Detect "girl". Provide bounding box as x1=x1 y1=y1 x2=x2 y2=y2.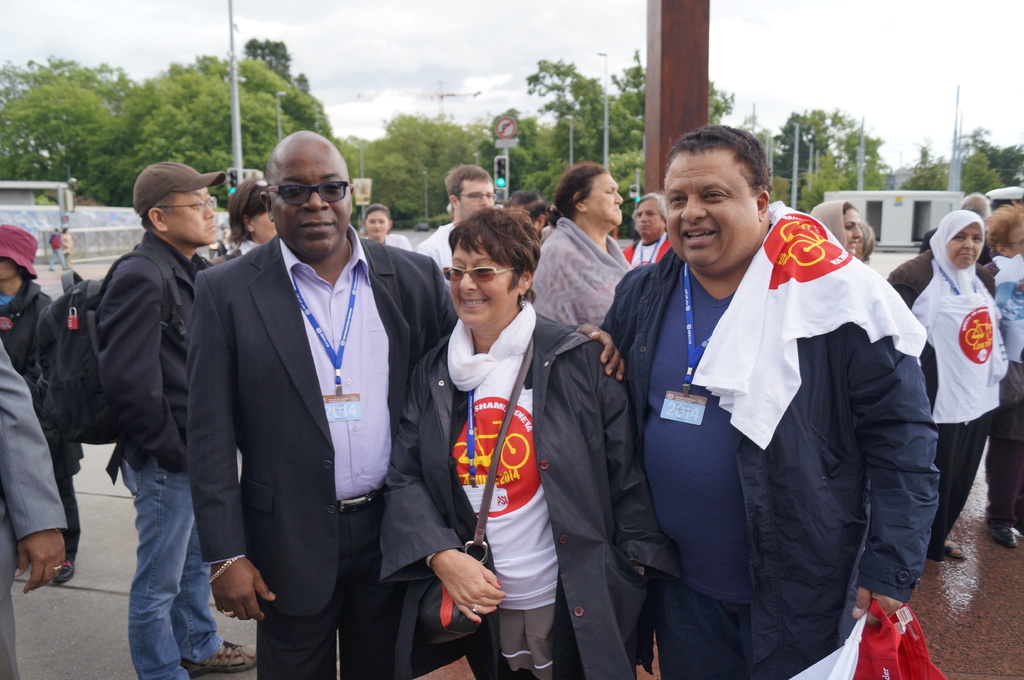
x1=812 y1=201 x2=861 y2=256.
